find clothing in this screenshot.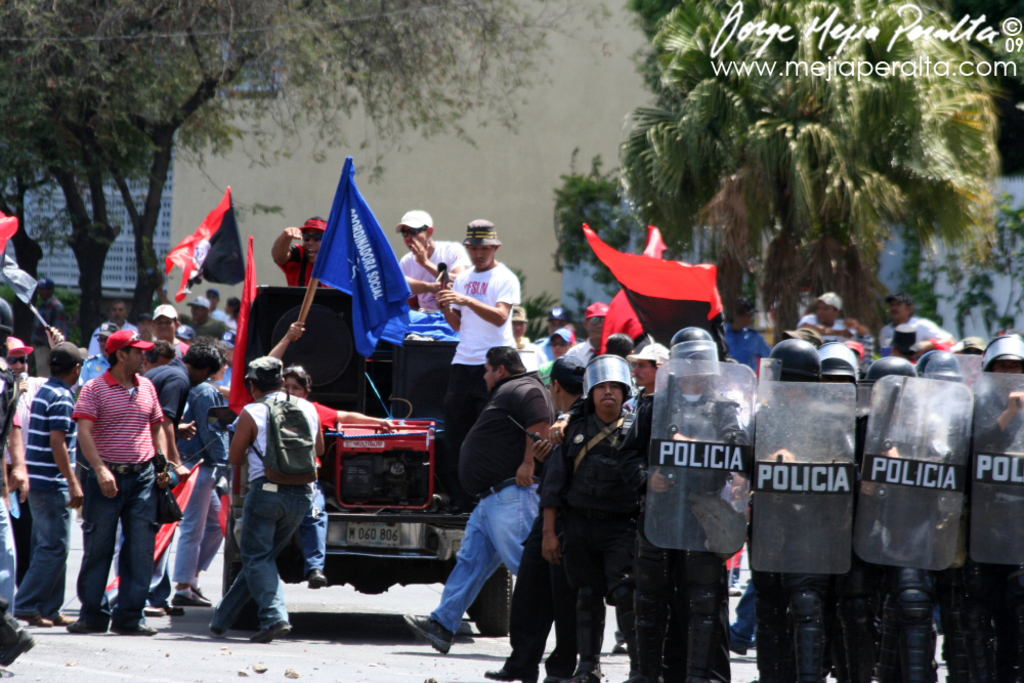
The bounding box for clothing is rect(942, 390, 1023, 678).
